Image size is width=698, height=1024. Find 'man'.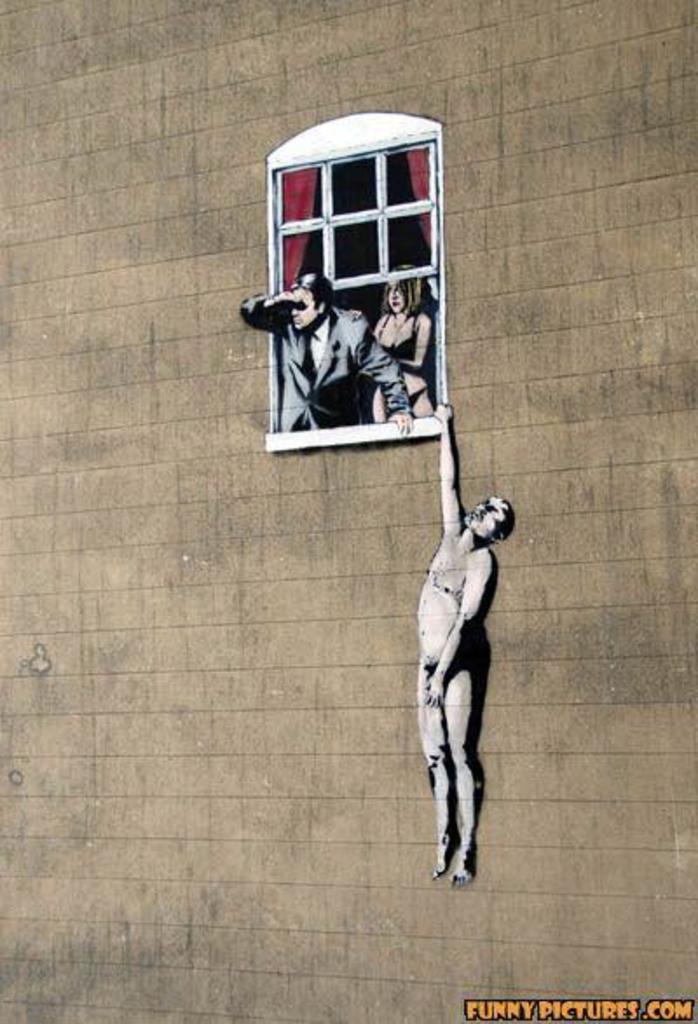
[234, 256, 380, 441].
